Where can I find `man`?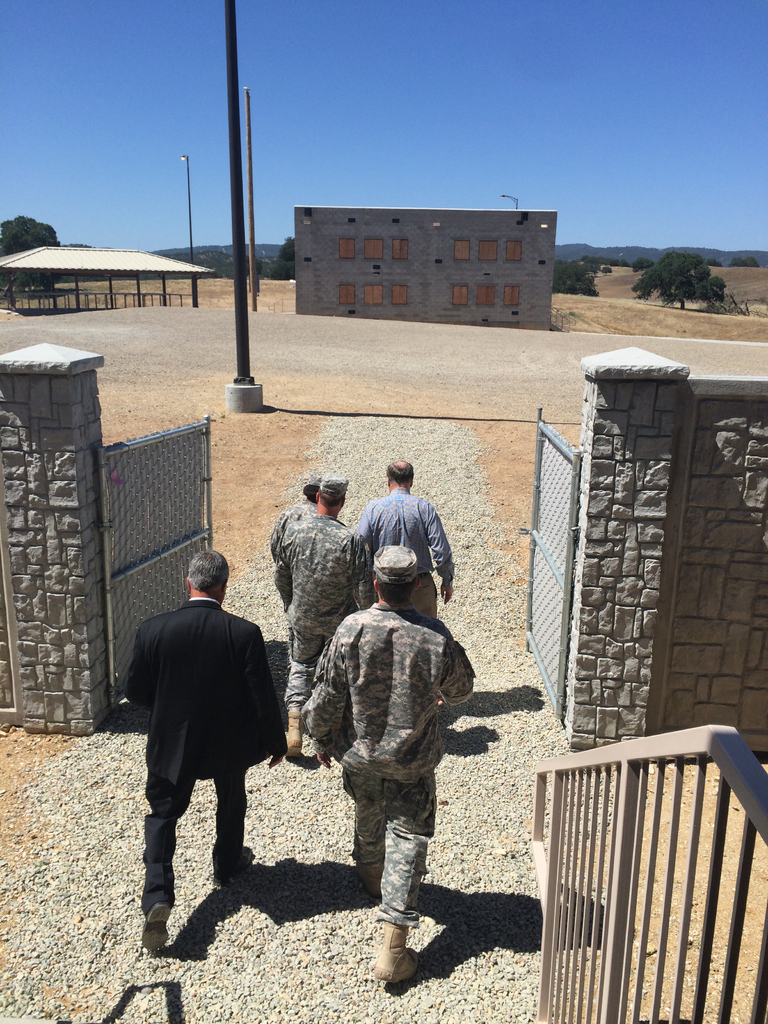
You can find it at l=275, t=476, r=373, b=717.
